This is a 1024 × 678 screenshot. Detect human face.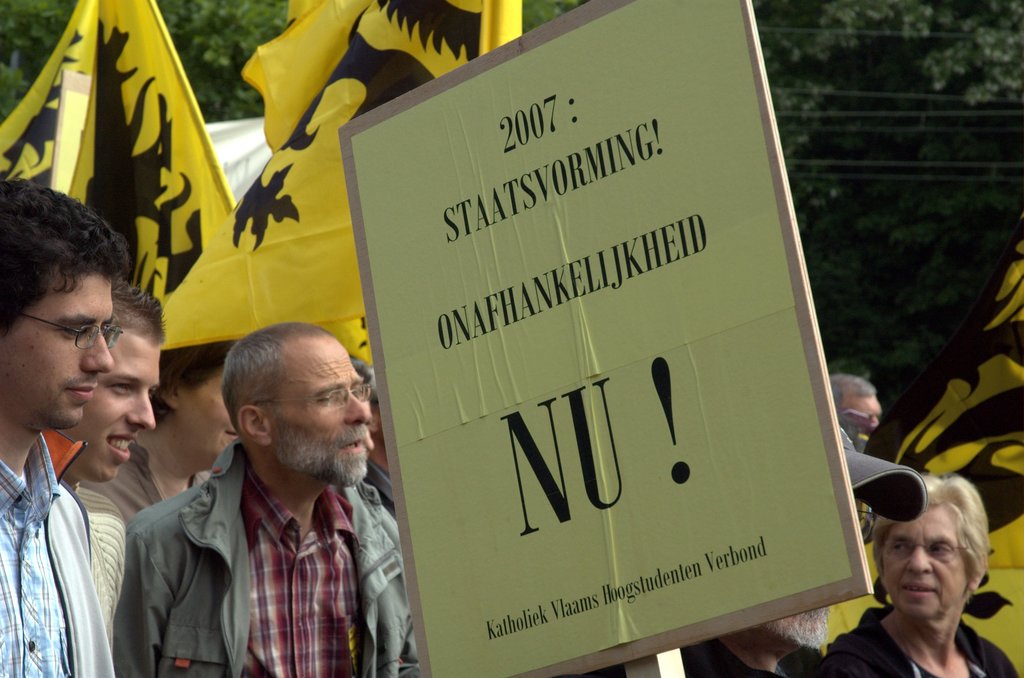
locate(275, 341, 373, 482).
